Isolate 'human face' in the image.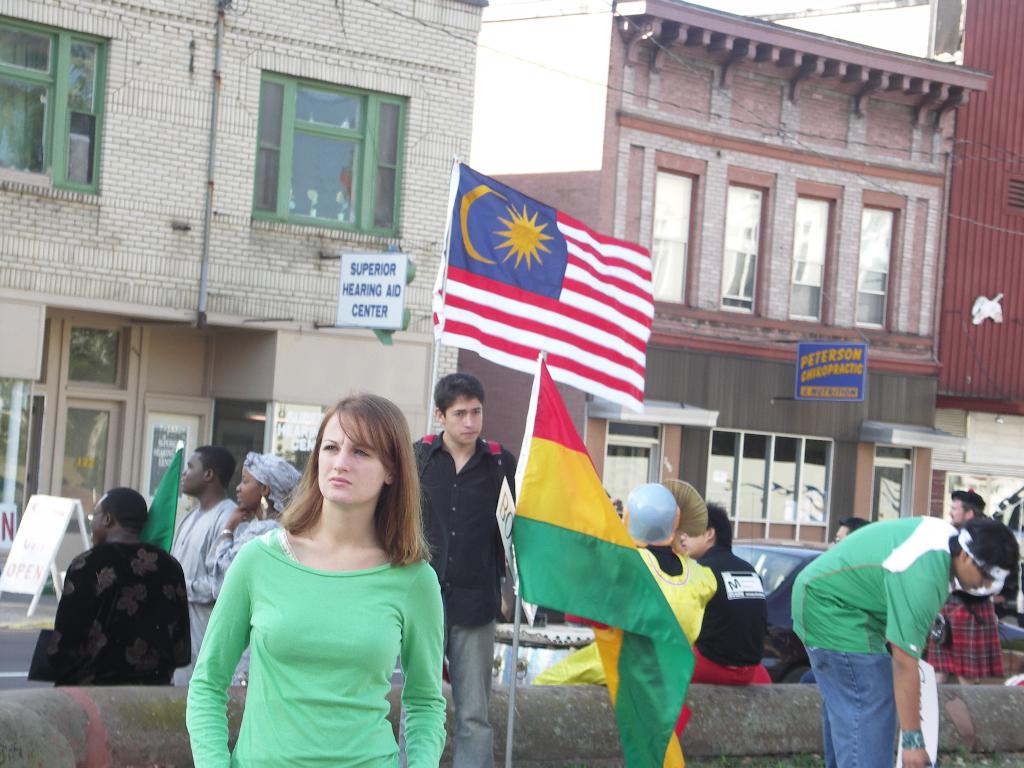
Isolated region: l=175, t=447, r=207, b=493.
